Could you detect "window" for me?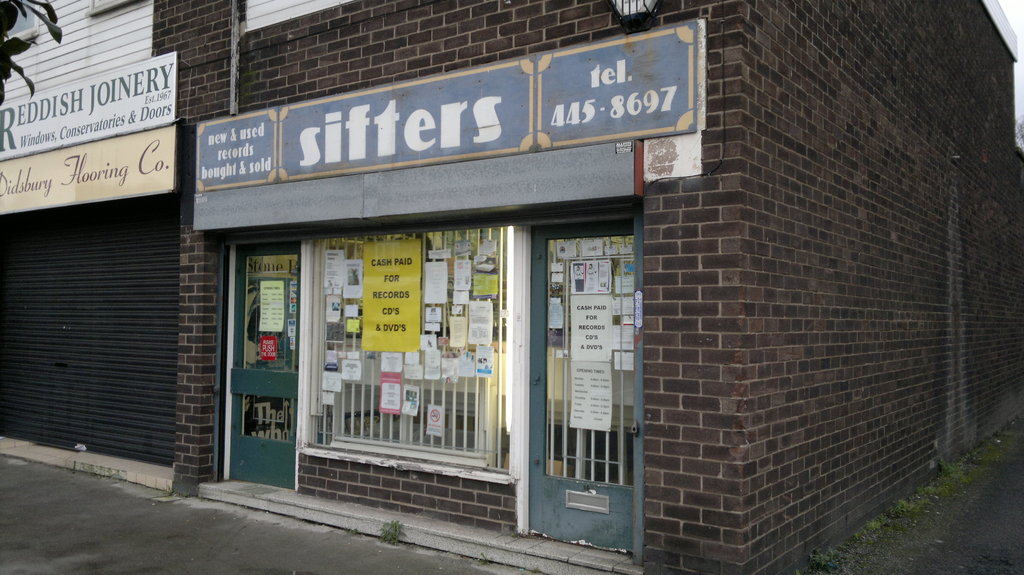
Detection result: <box>307,225,510,477</box>.
